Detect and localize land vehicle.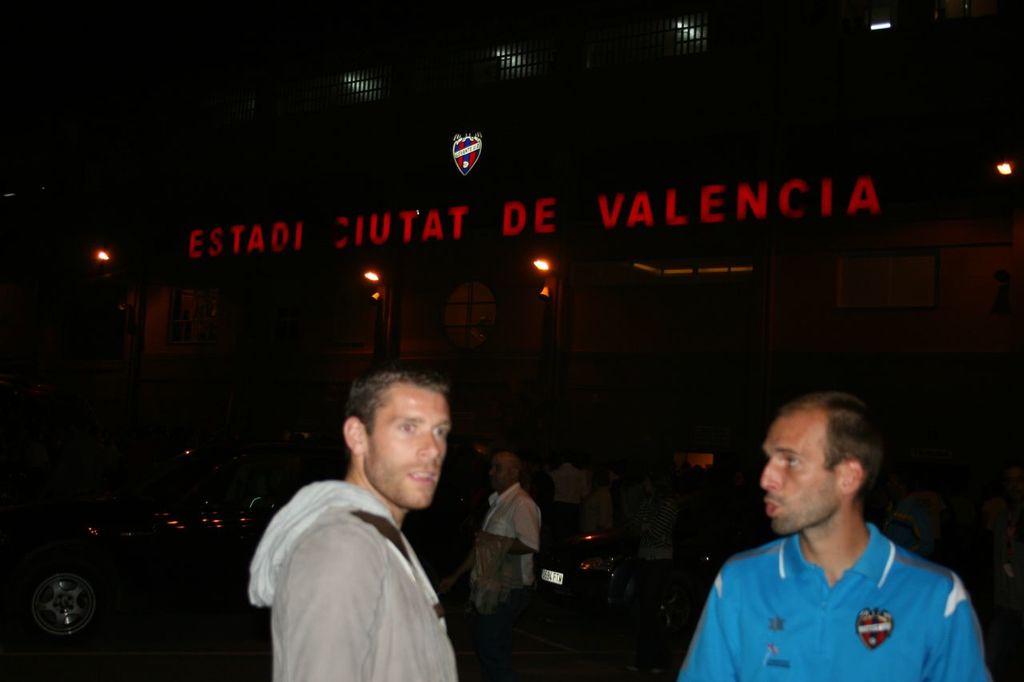
Localized at region(550, 490, 782, 624).
